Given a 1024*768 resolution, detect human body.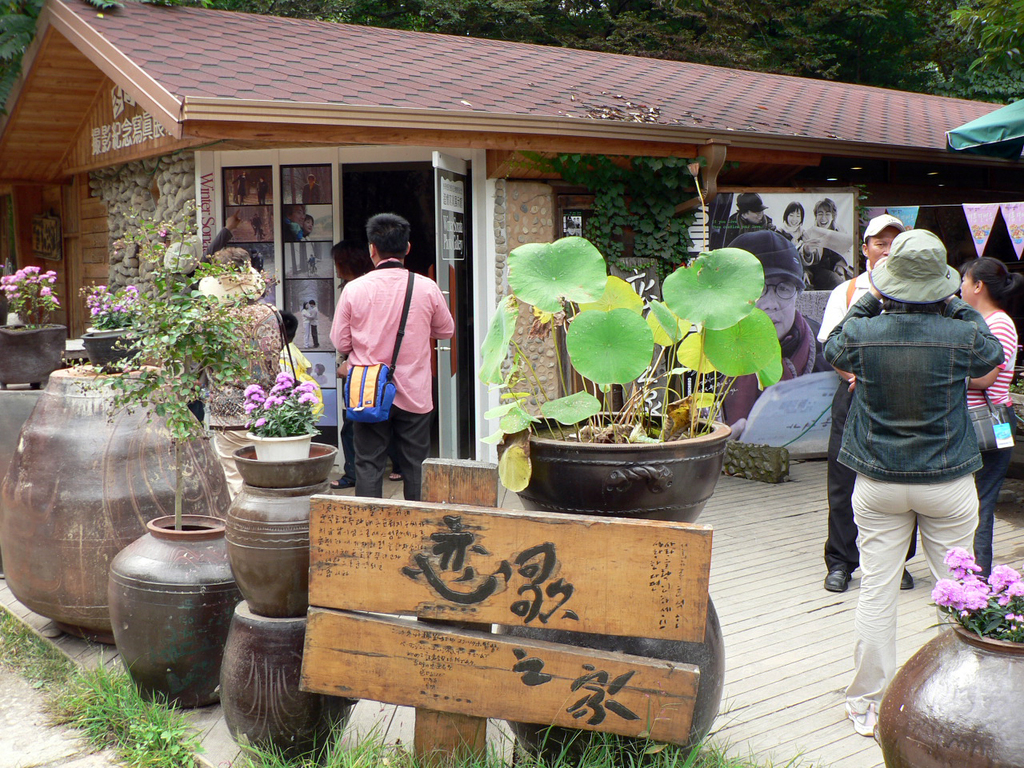
box(941, 252, 1023, 582).
